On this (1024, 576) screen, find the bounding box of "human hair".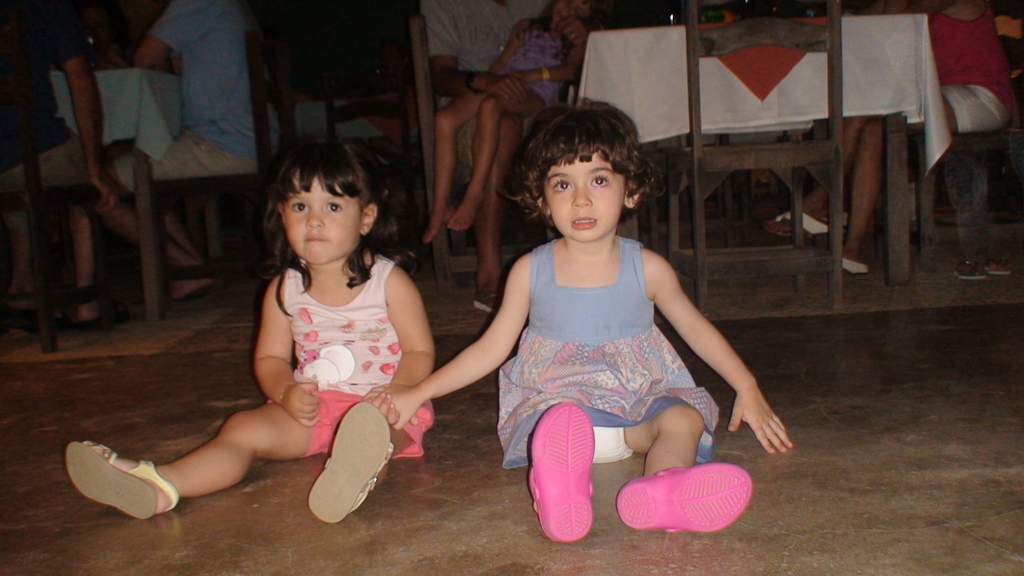
Bounding box: 502 100 665 232.
